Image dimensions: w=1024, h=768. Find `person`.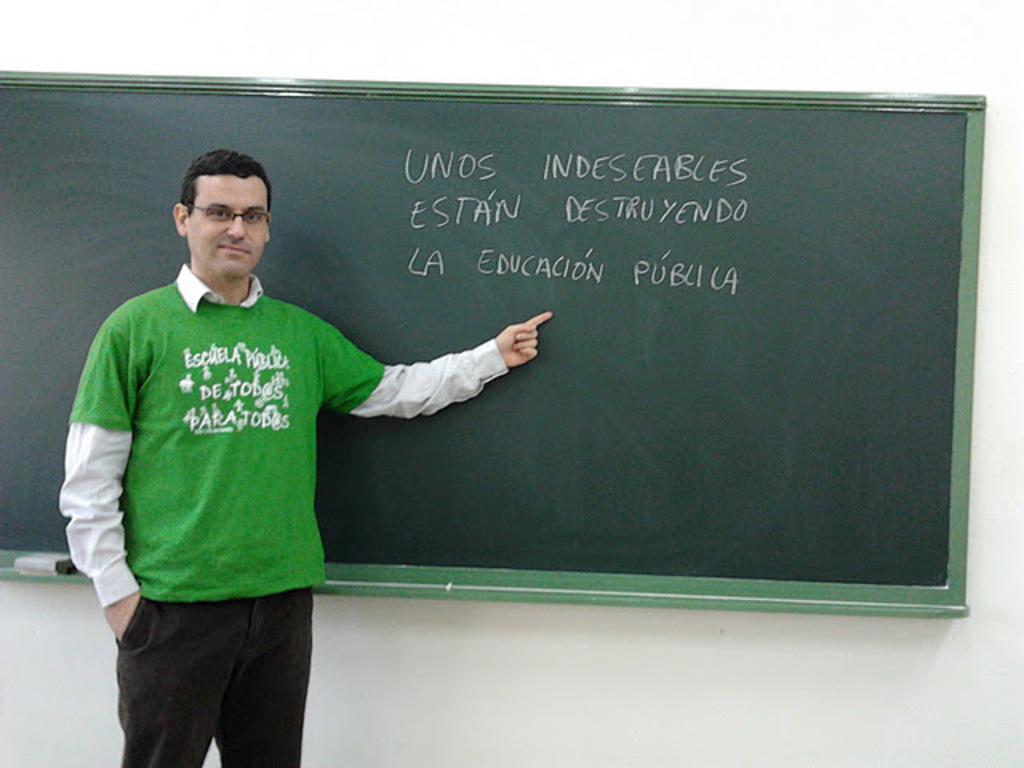
bbox=(61, 147, 554, 766).
